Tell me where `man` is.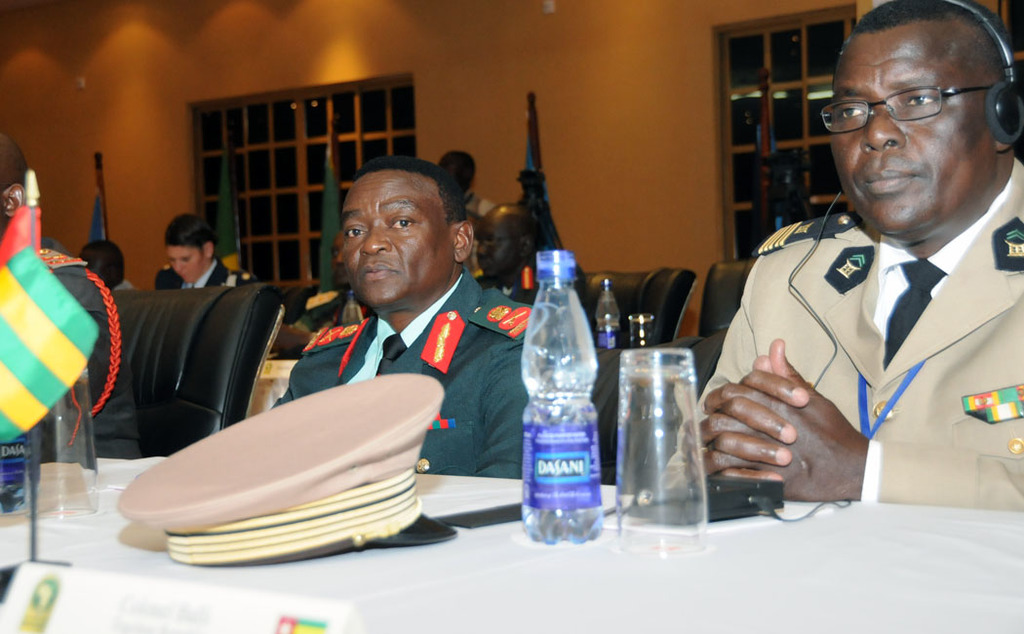
`man` is at {"x1": 272, "y1": 148, "x2": 551, "y2": 486}.
